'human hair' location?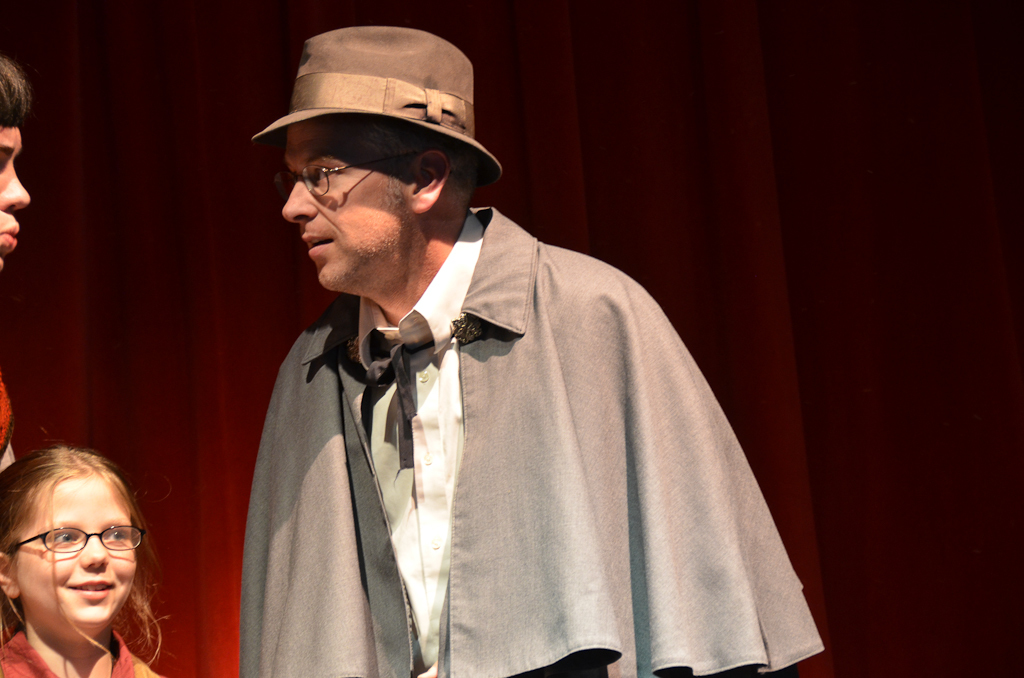
crop(362, 114, 483, 202)
